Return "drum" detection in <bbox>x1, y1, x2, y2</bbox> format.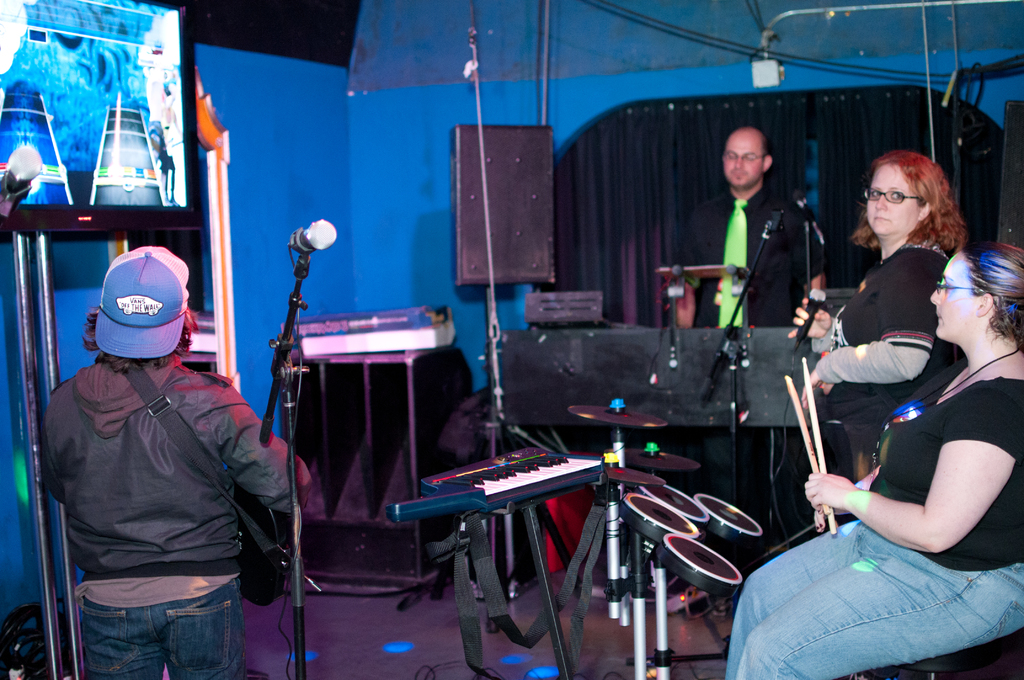
<bbox>638, 486, 710, 526</bbox>.
